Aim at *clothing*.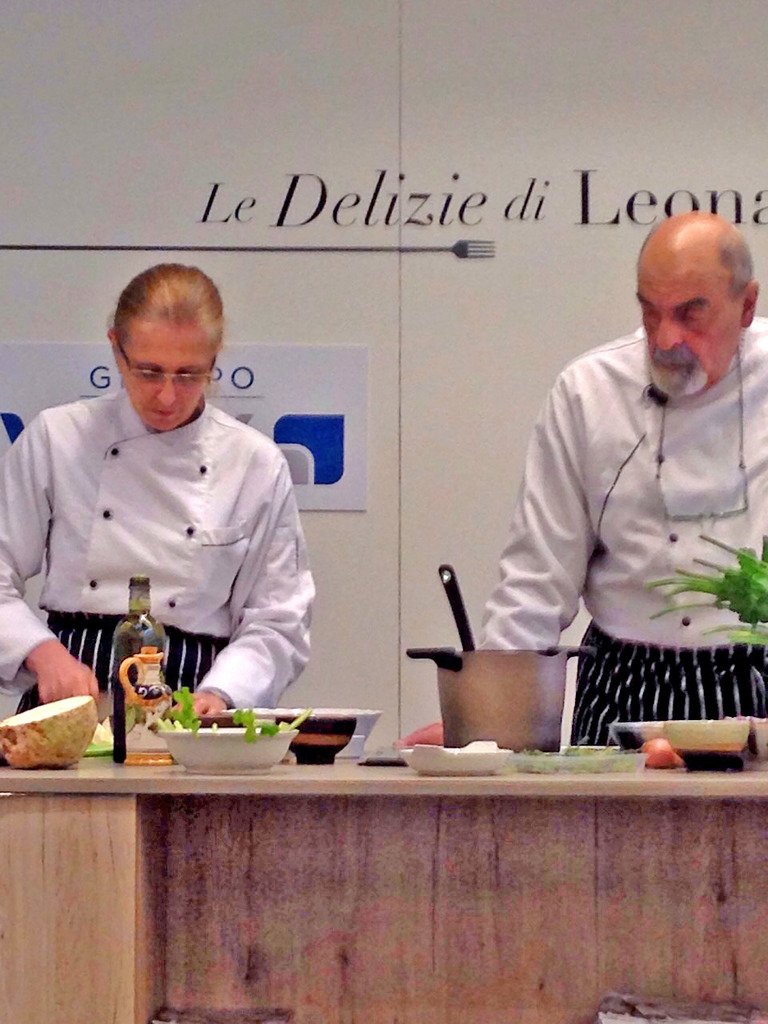
Aimed at box=[486, 328, 767, 742].
